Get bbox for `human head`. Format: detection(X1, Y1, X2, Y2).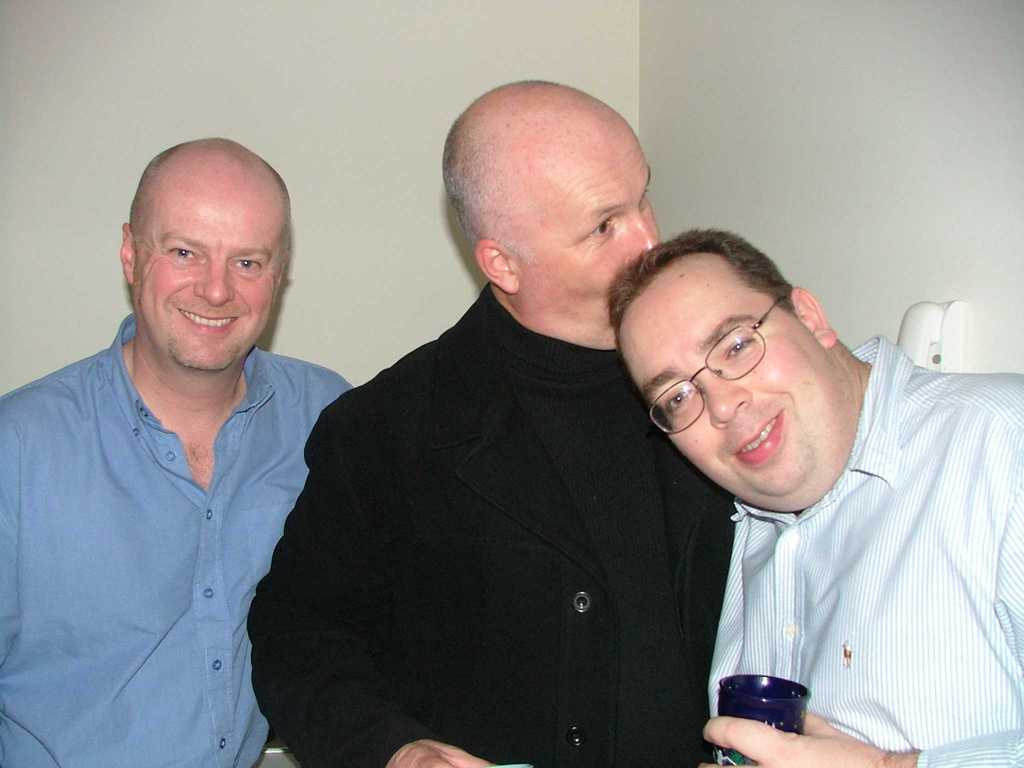
detection(610, 229, 858, 506).
